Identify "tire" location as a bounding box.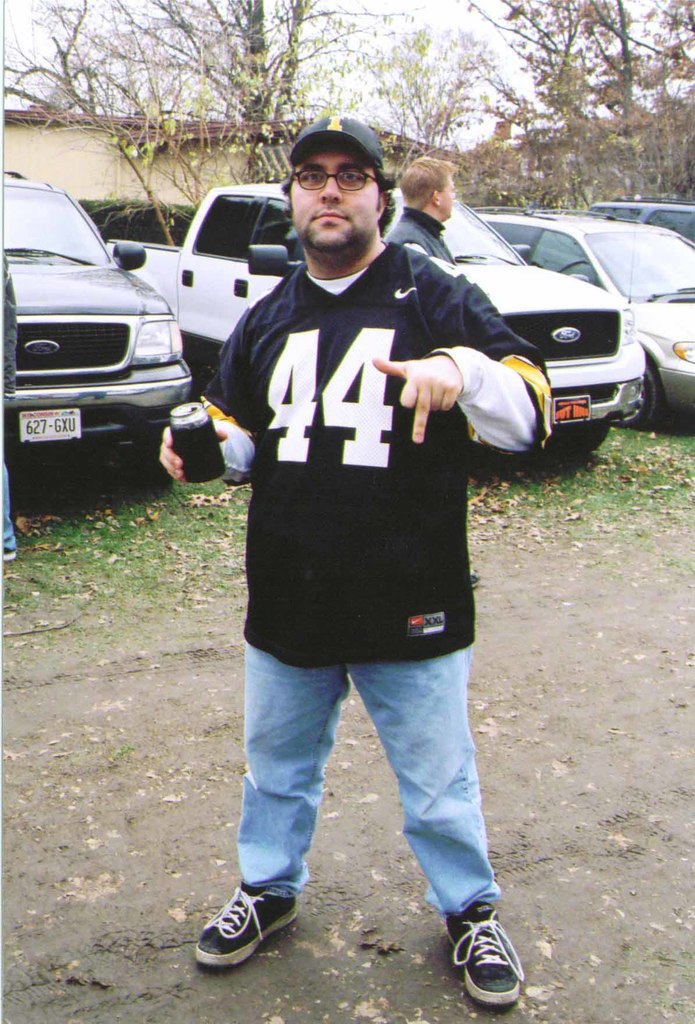
box(552, 424, 612, 463).
